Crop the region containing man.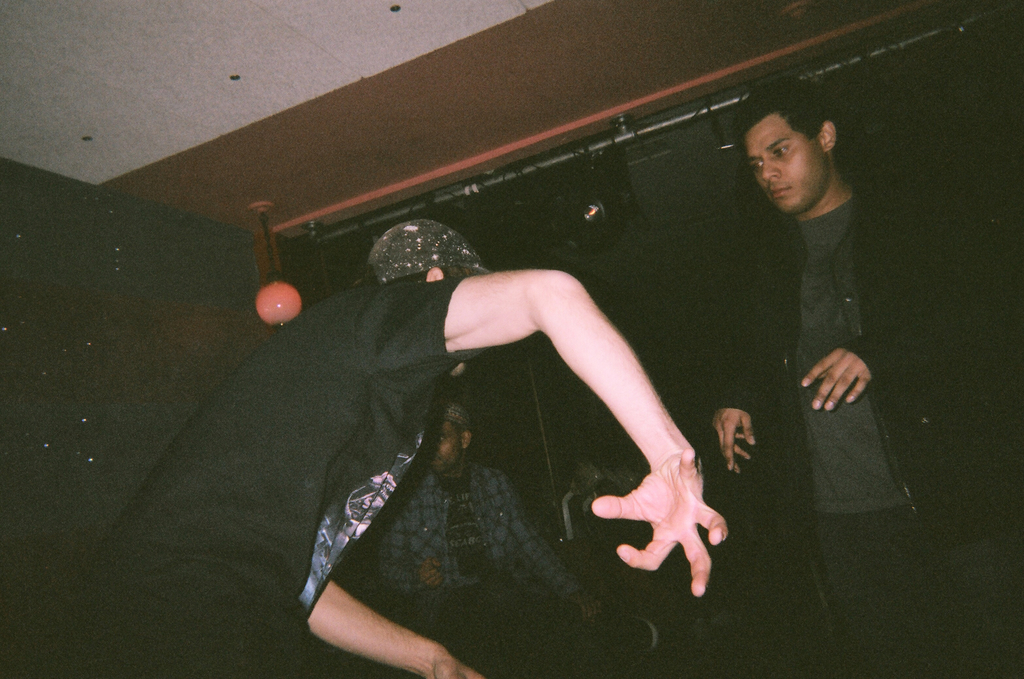
Crop region: [left=362, top=397, right=607, bottom=624].
